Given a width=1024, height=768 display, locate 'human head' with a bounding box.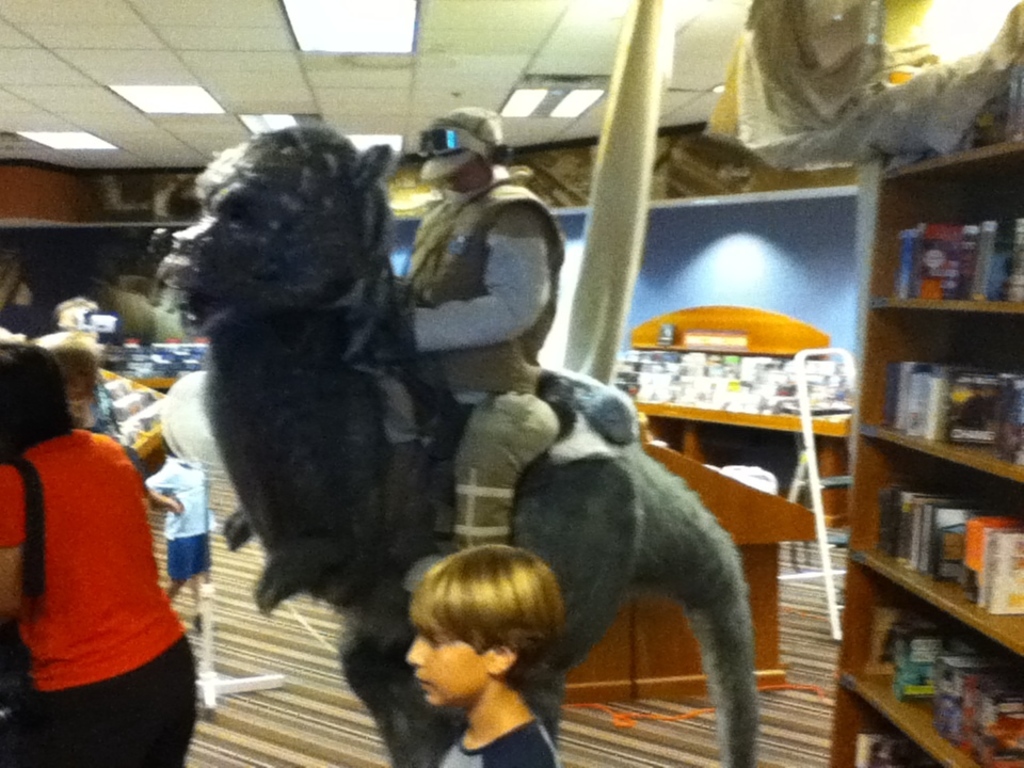
Located: bbox=(428, 108, 508, 183).
